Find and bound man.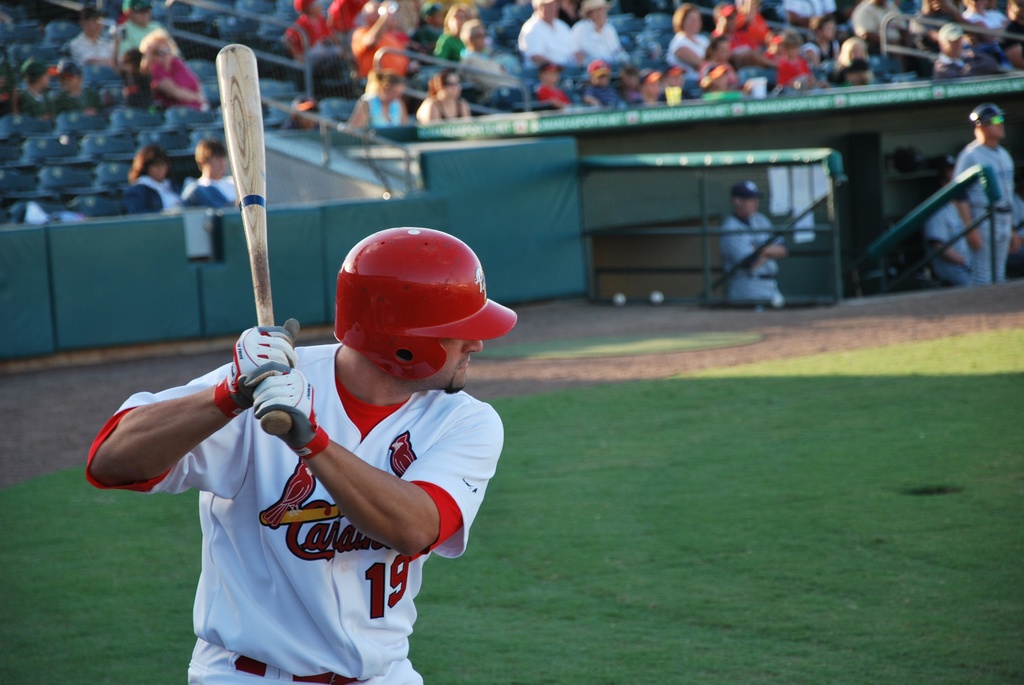
Bound: crop(707, 0, 780, 69).
